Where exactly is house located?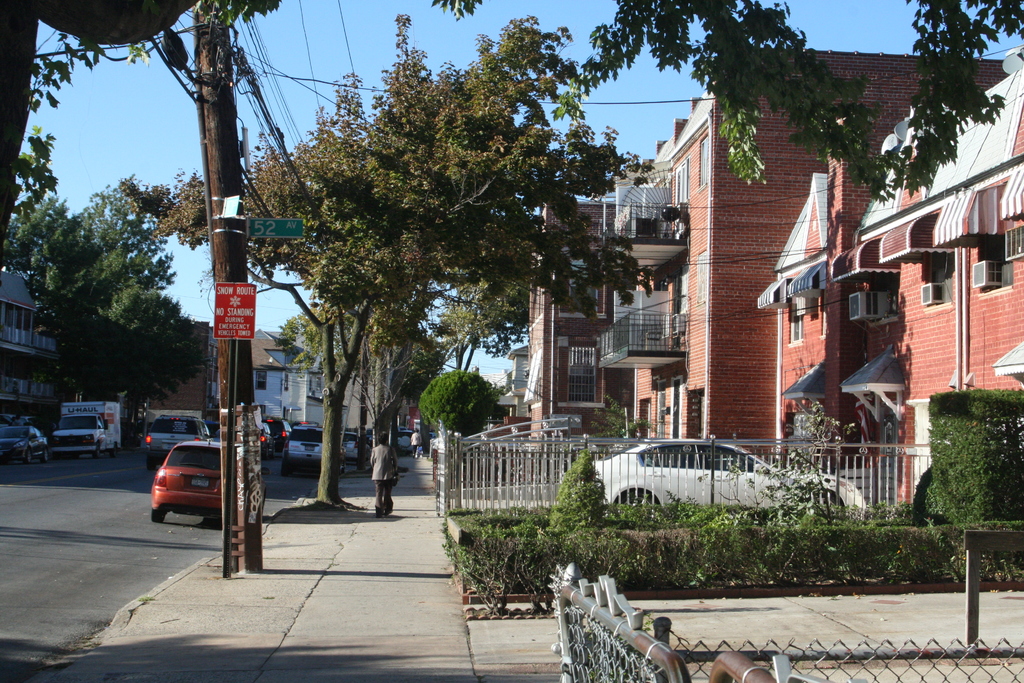
Its bounding box is box=[0, 267, 67, 466].
